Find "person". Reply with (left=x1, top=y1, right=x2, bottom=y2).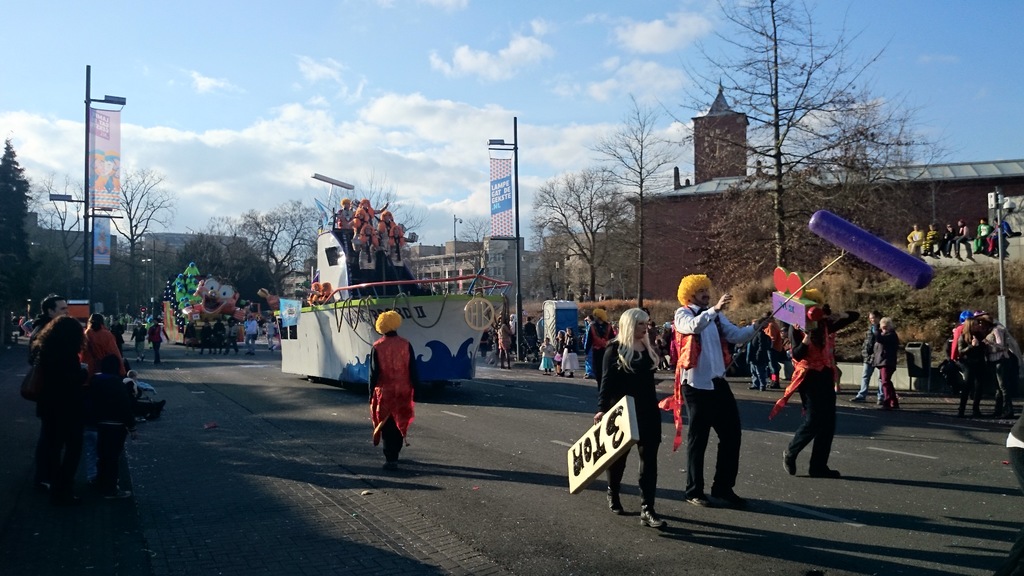
(left=770, top=309, right=859, bottom=468).
